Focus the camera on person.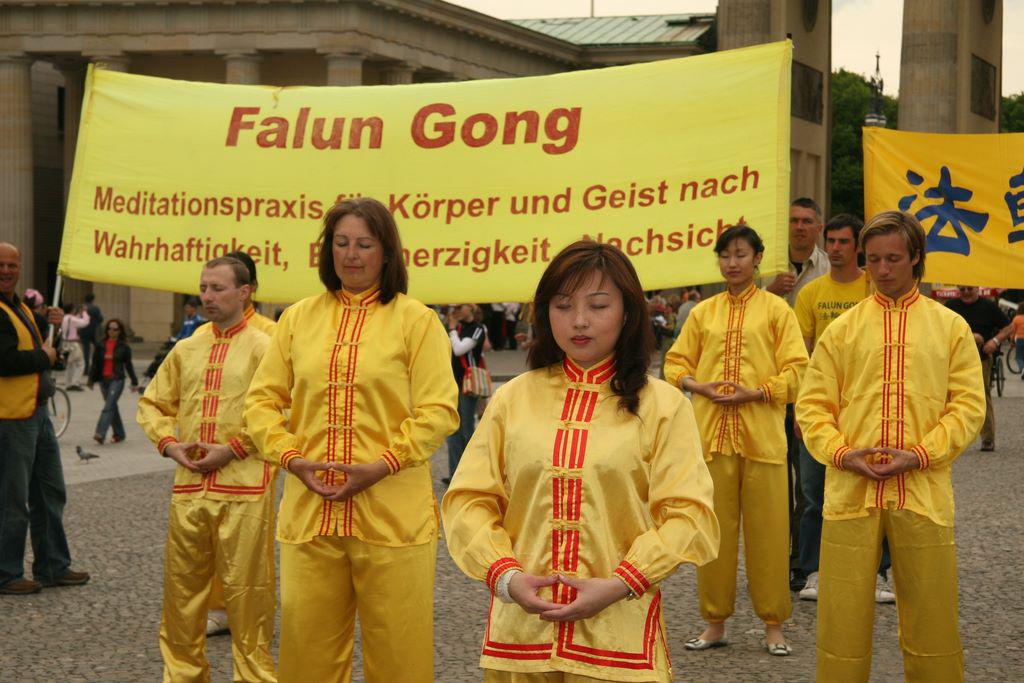
Focus region: [764,194,830,301].
